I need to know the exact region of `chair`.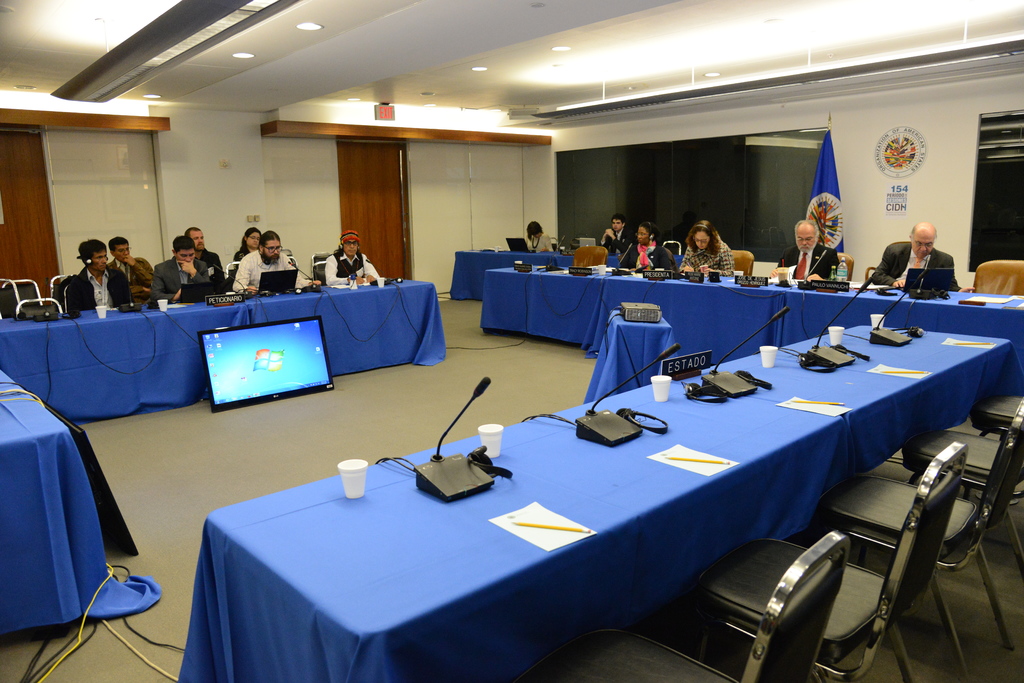
Region: 548, 236, 560, 252.
